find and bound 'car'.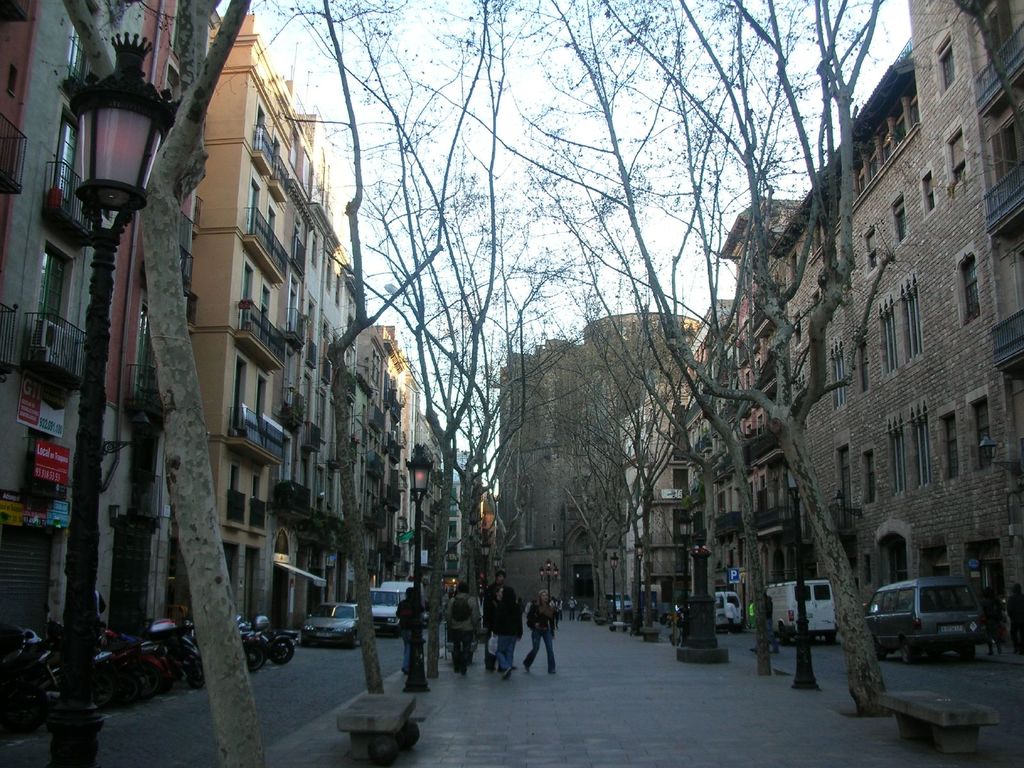
Bound: <box>442,595,450,607</box>.
